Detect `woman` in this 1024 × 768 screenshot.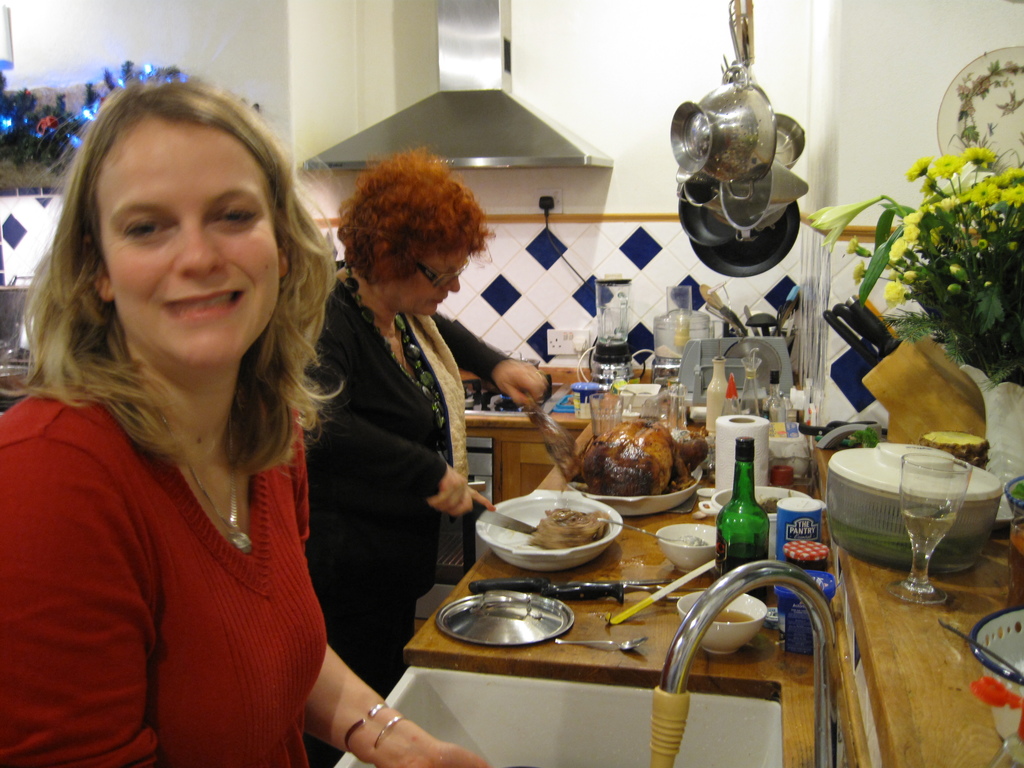
Detection: <bbox>285, 145, 551, 767</bbox>.
